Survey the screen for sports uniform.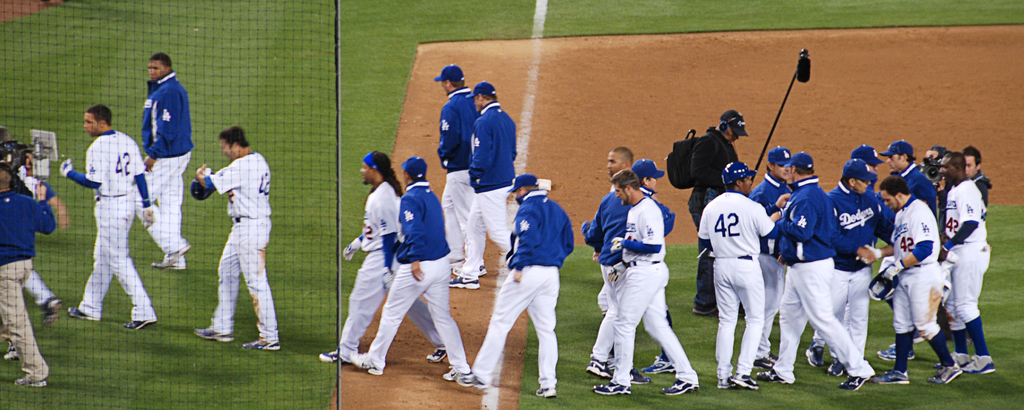
Survey found: BBox(574, 171, 670, 289).
